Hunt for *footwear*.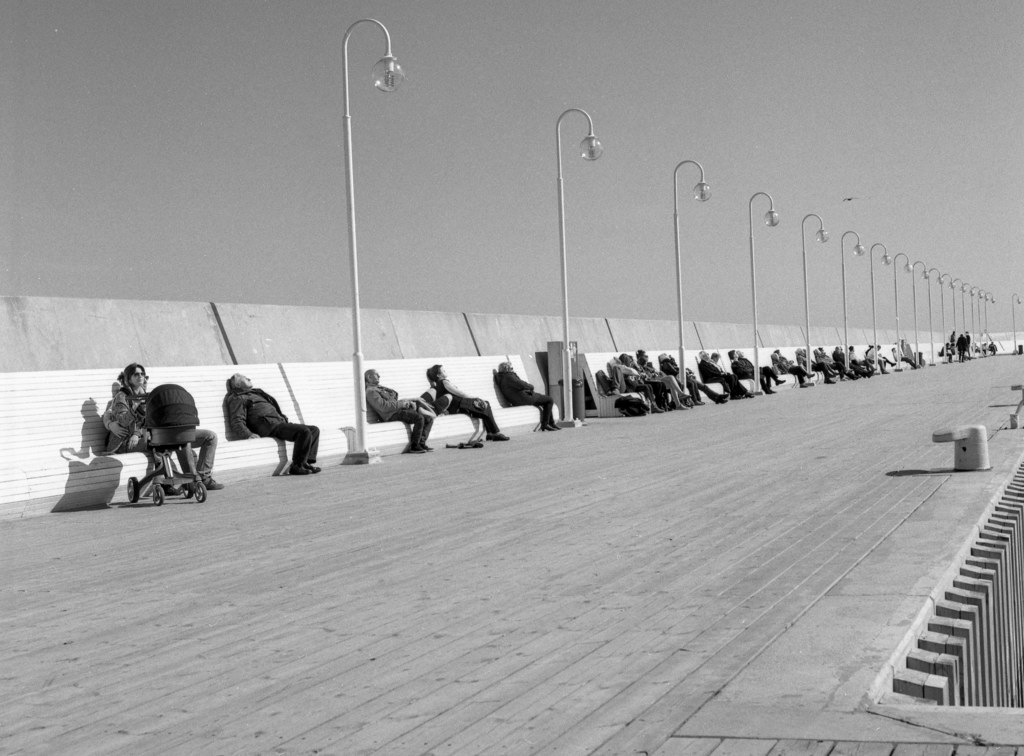
Hunted down at (x1=807, y1=373, x2=813, y2=377).
